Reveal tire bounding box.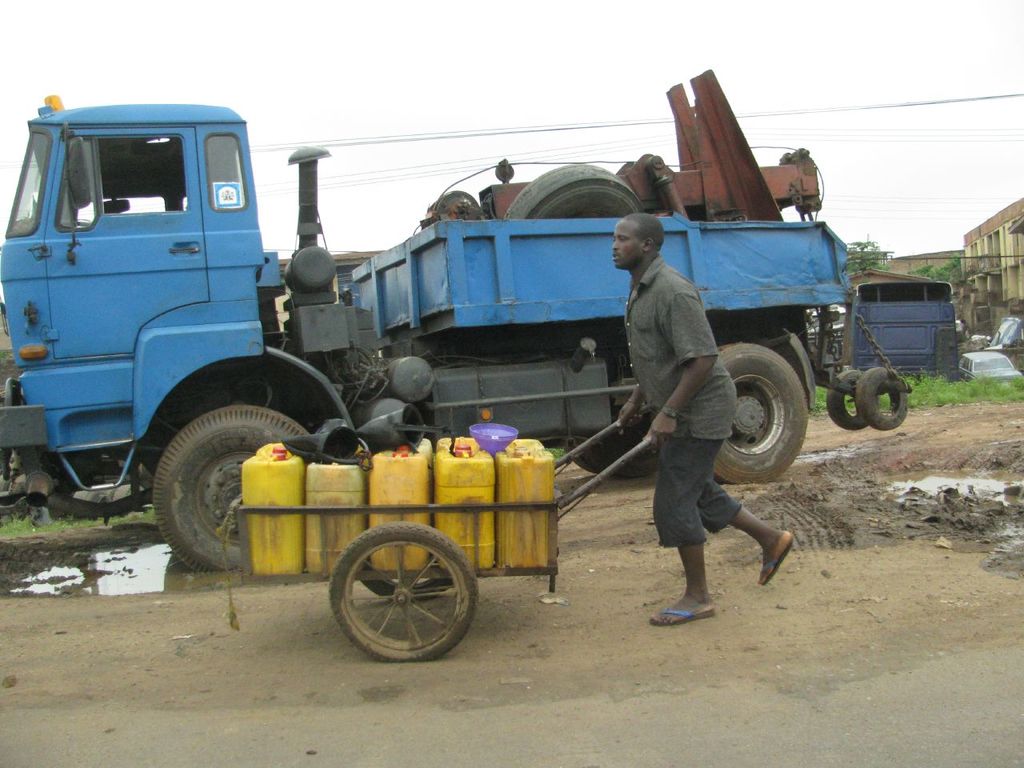
Revealed: <box>858,367,908,430</box>.
